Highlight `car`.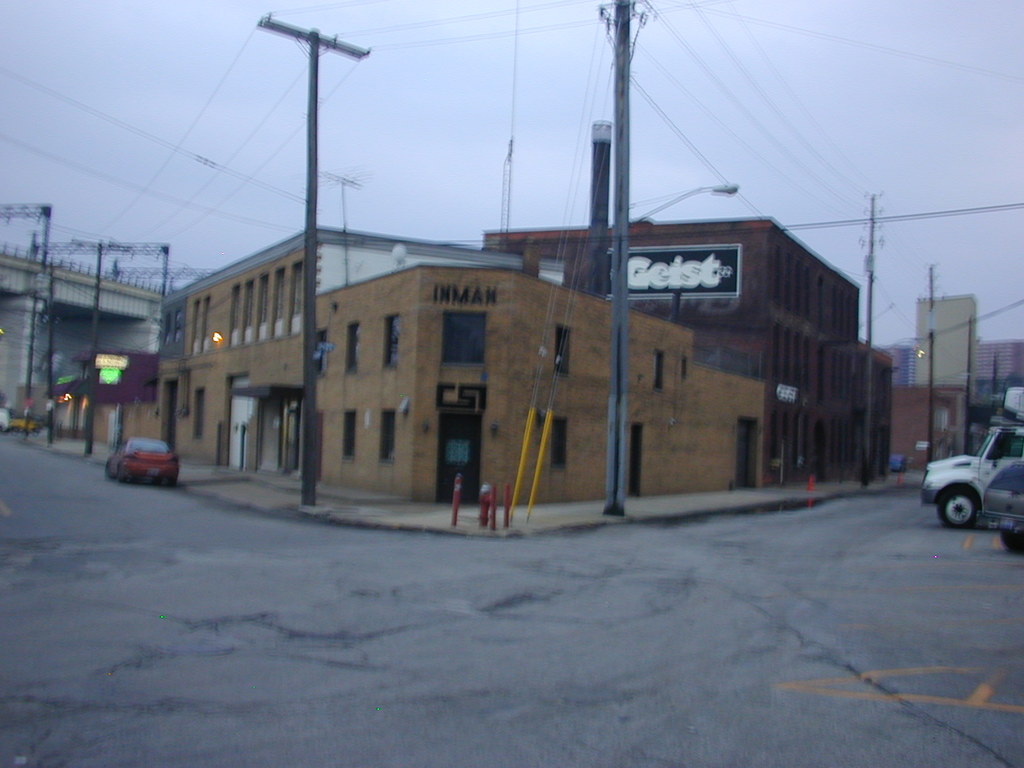
Highlighted region: x1=983, y1=460, x2=1023, y2=549.
